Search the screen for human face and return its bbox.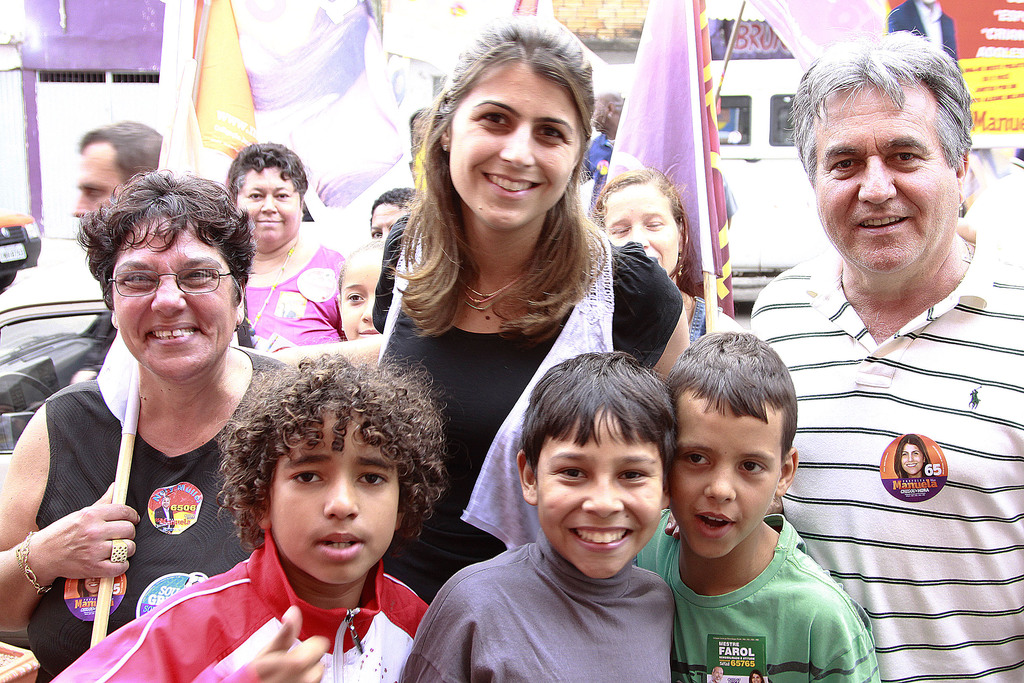
Found: x1=675 y1=403 x2=775 y2=559.
